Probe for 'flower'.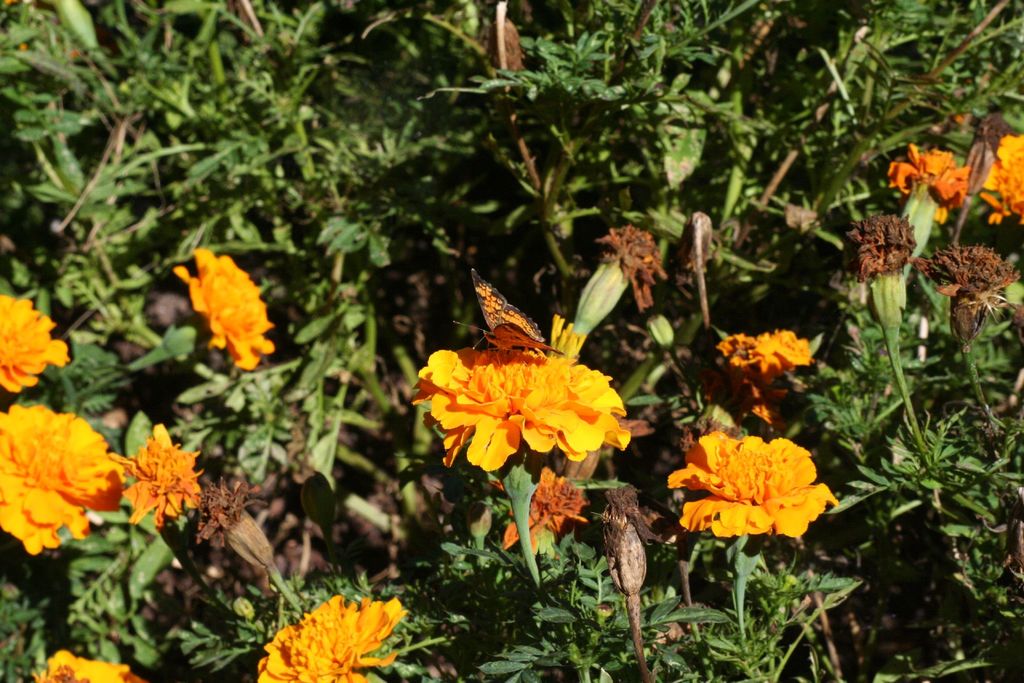
Probe result: (984,129,1023,224).
